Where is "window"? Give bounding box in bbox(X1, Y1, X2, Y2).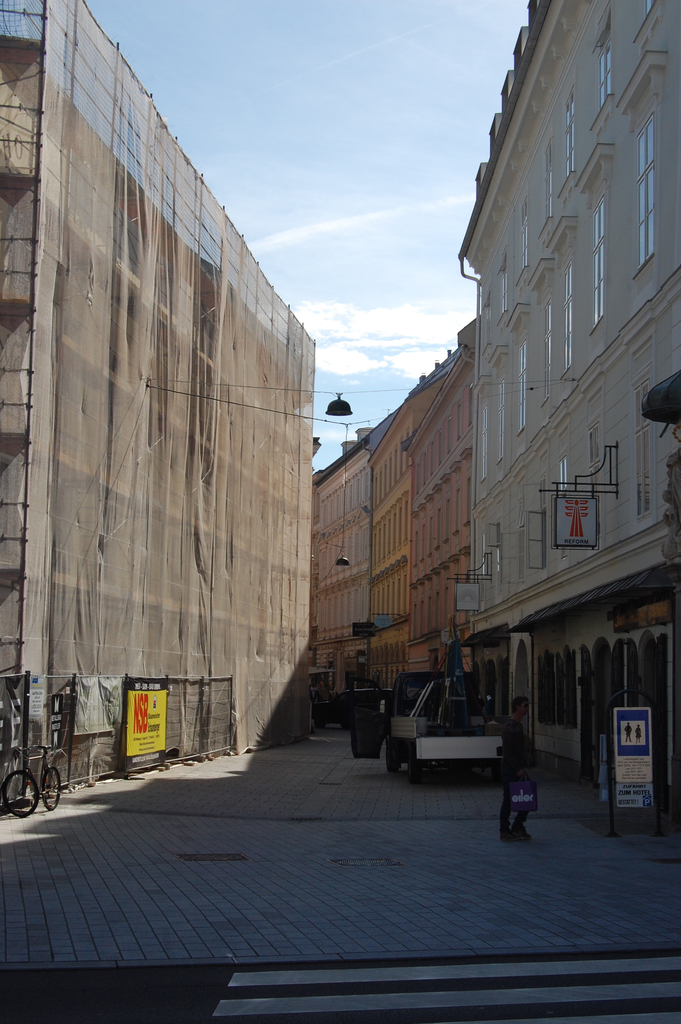
bbox(385, 518, 388, 554).
